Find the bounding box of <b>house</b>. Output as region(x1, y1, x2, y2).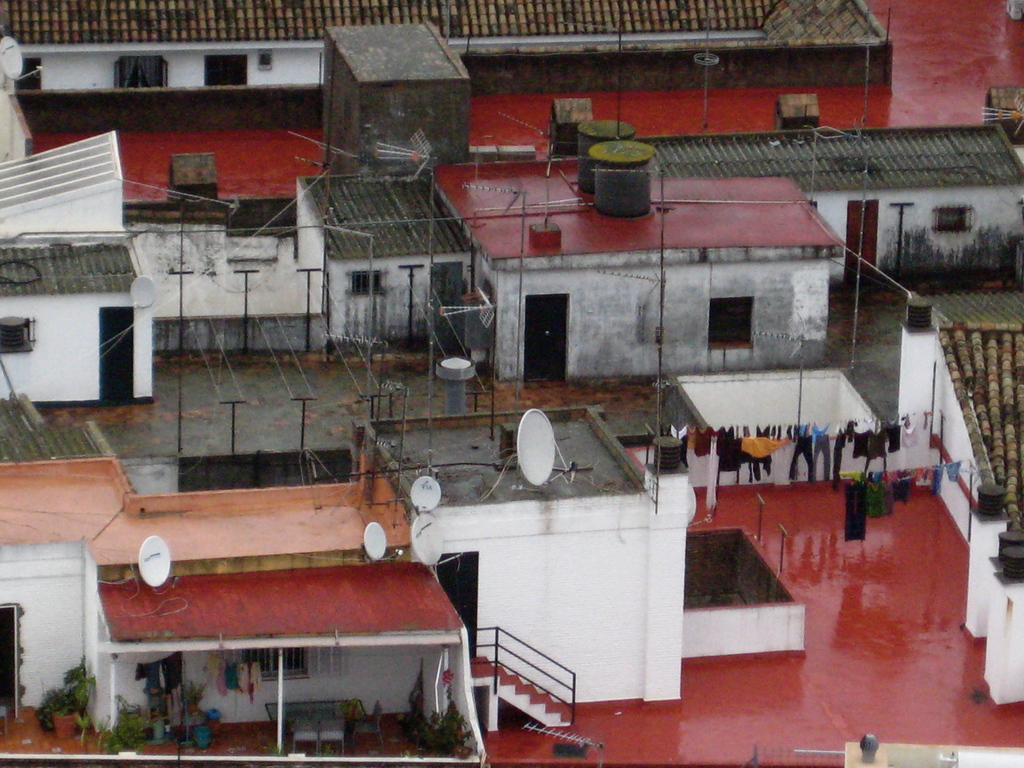
region(298, 115, 840, 393).
